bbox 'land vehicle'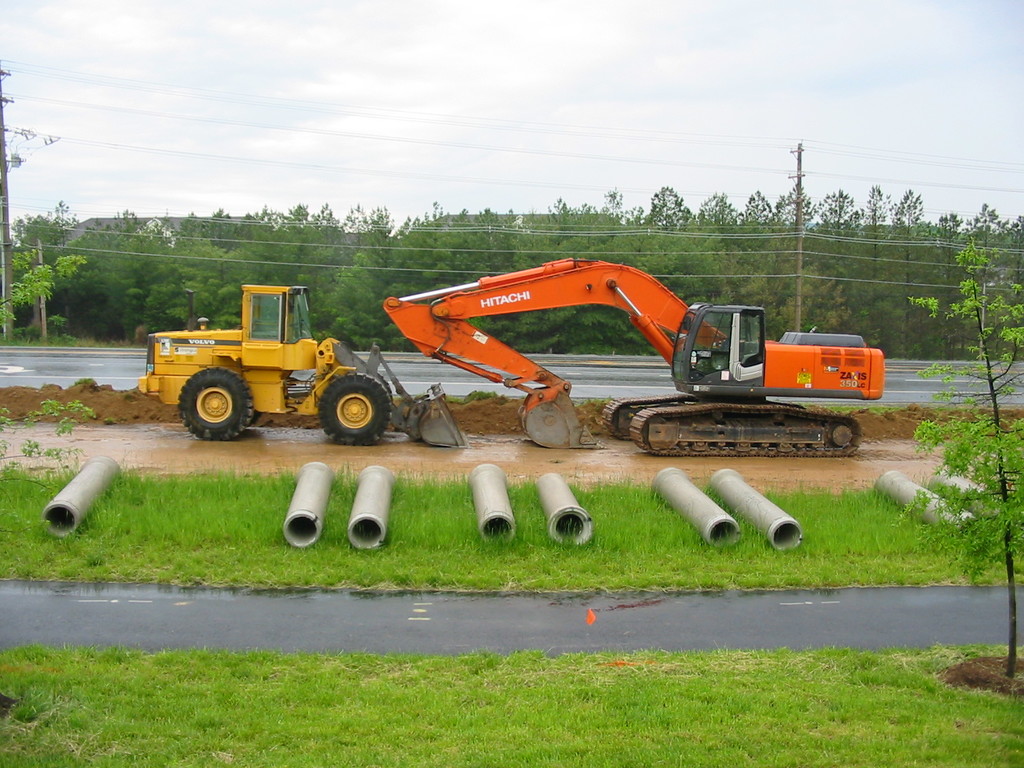
box=[137, 280, 469, 445]
